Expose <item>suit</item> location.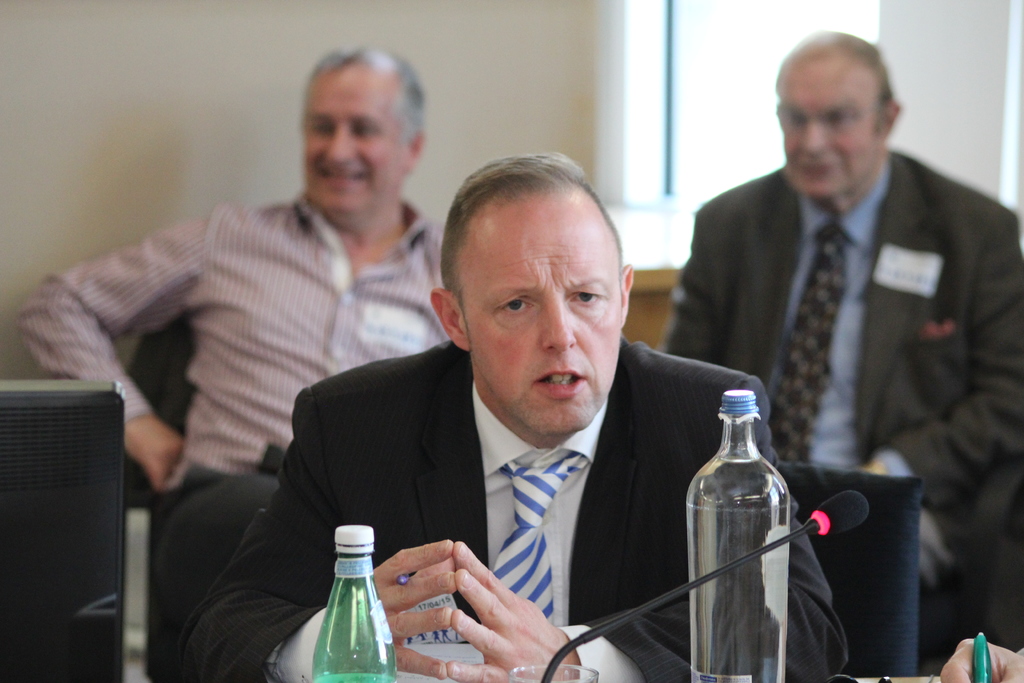
Exposed at Rect(163, 341, 847, 682).
